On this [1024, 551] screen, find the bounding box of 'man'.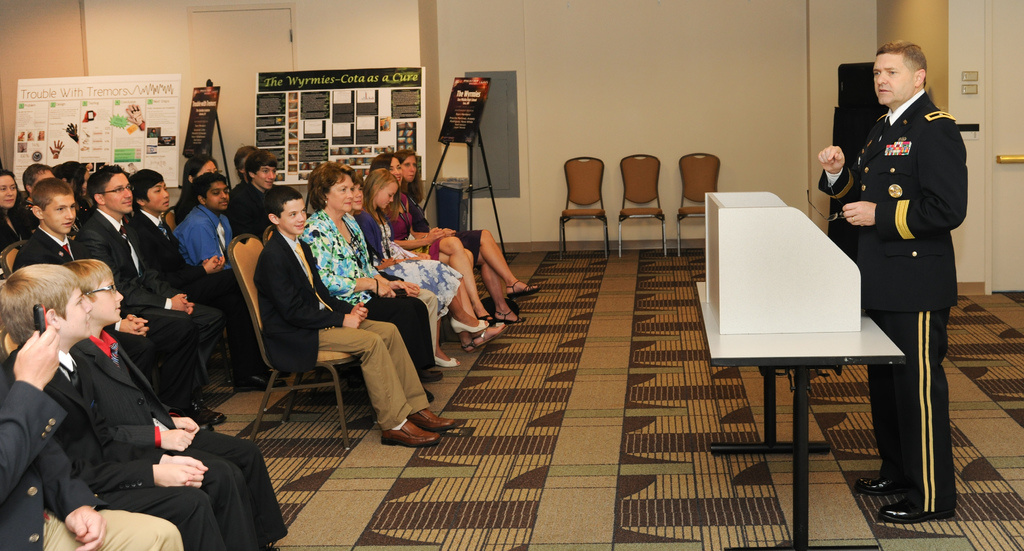
Bounding box: detection(17, 177, 157, 383).
